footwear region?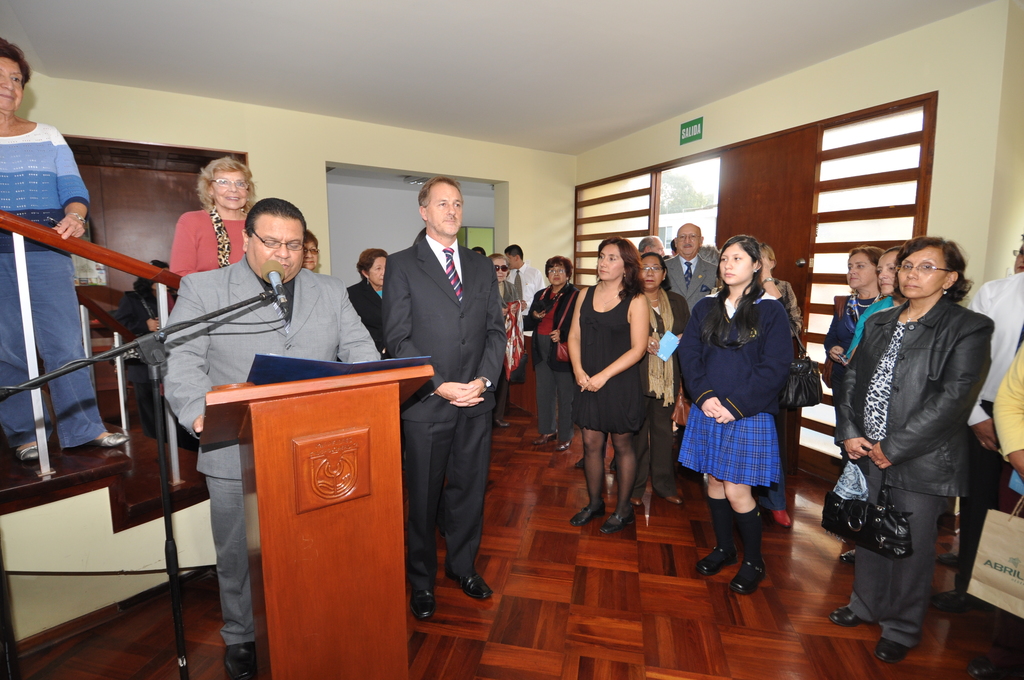
(left=666, top=494, right=681, bottom=504)
